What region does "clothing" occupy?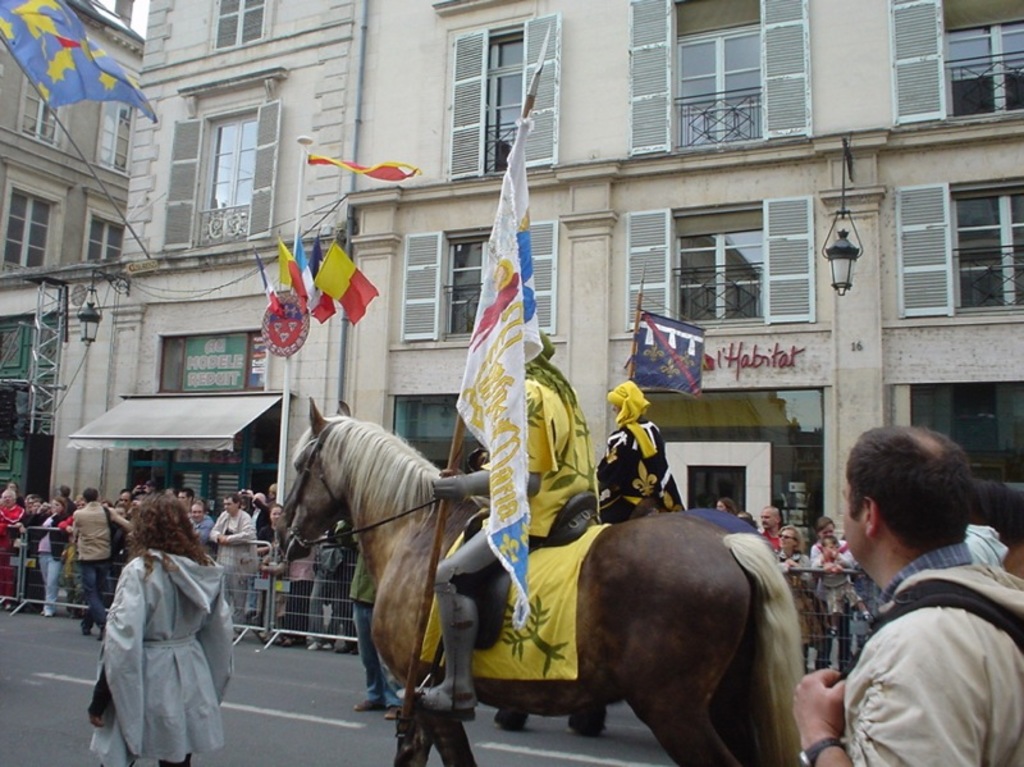
x1=785, y1=557, x2=820, y2=650.
